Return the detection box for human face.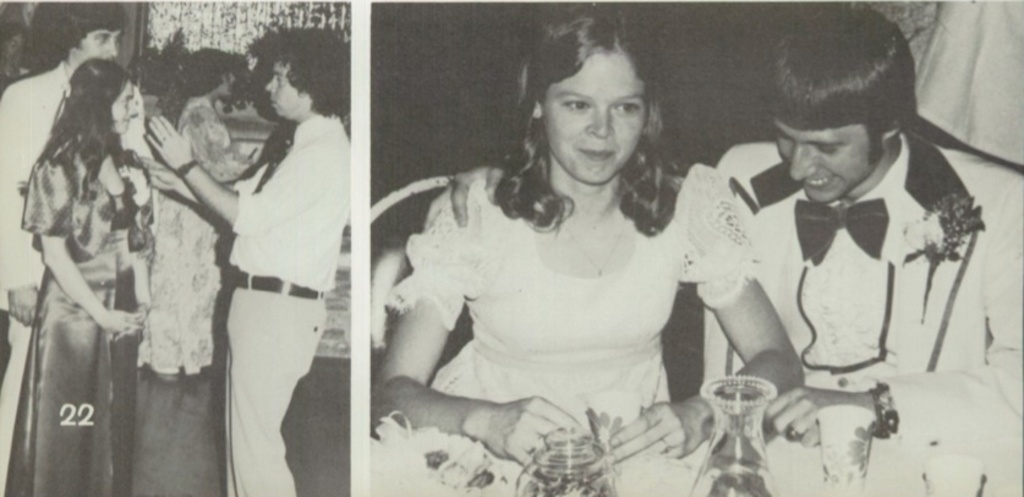
[left=772, top=119, right=877, bottom=203].
